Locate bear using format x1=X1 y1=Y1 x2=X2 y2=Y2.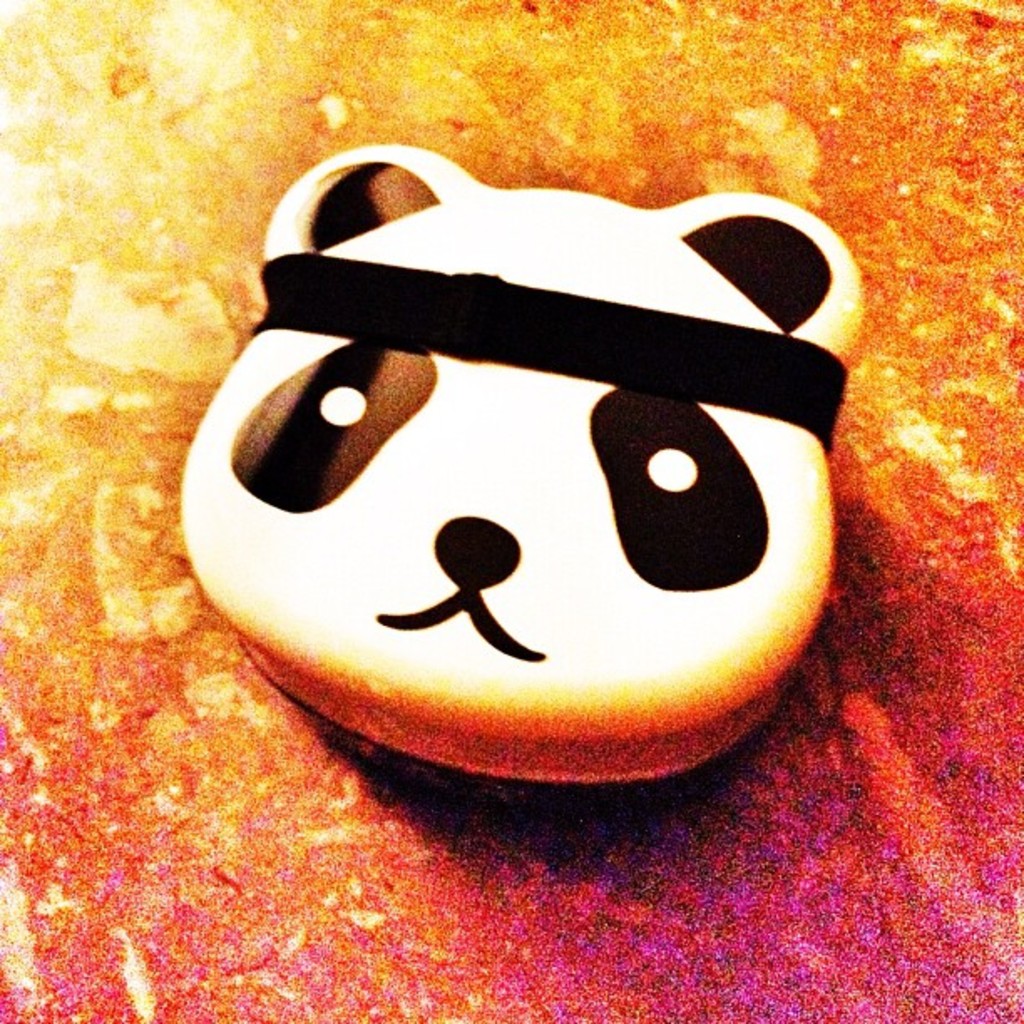
x1=172 y1=144 x2=873 y2=786.
